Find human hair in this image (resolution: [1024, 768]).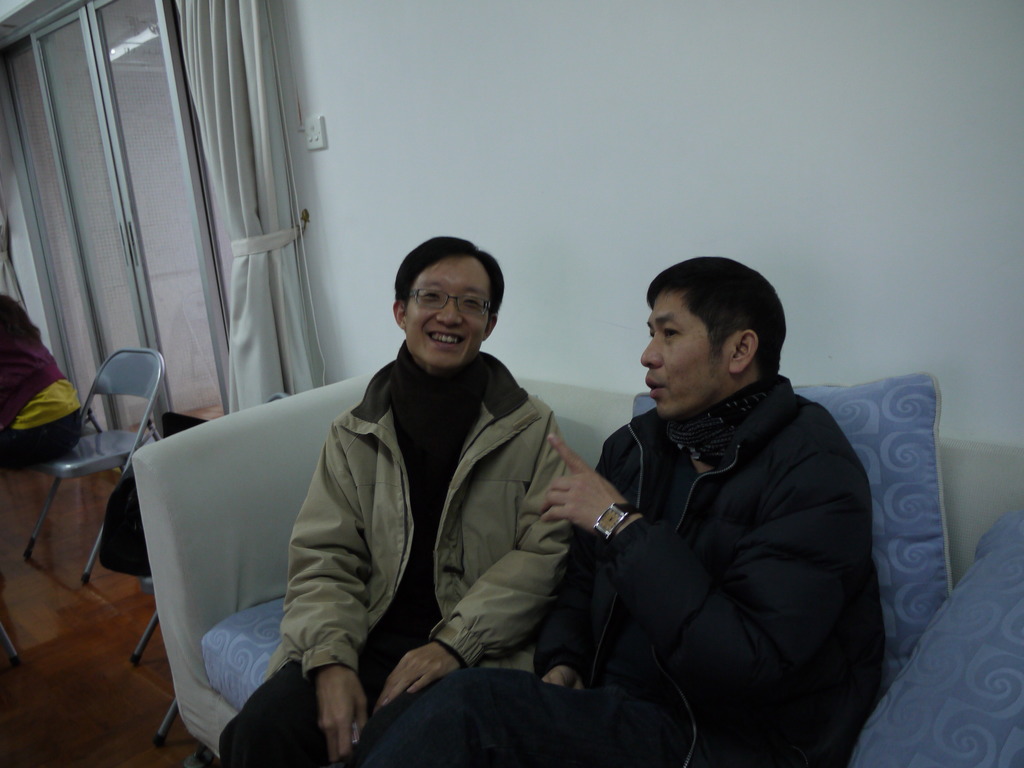
pyautogui.locateOnScreen(394, 237, 506, 304).
